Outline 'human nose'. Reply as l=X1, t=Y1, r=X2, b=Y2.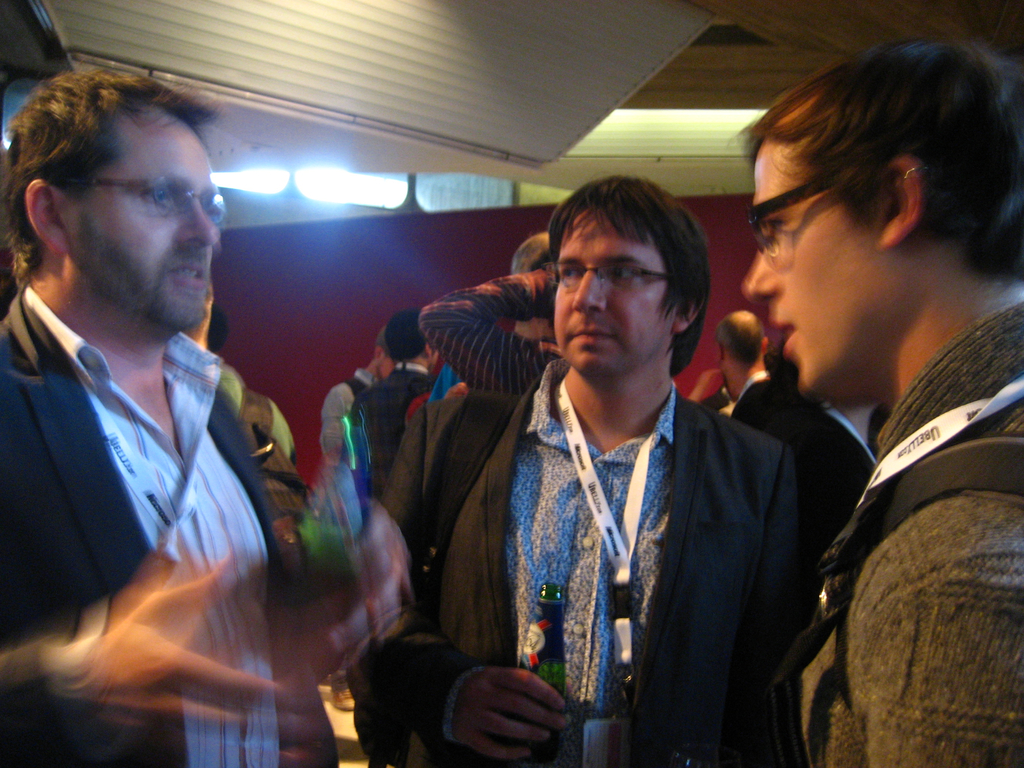
l=742, t=250, r=778, b=302.
